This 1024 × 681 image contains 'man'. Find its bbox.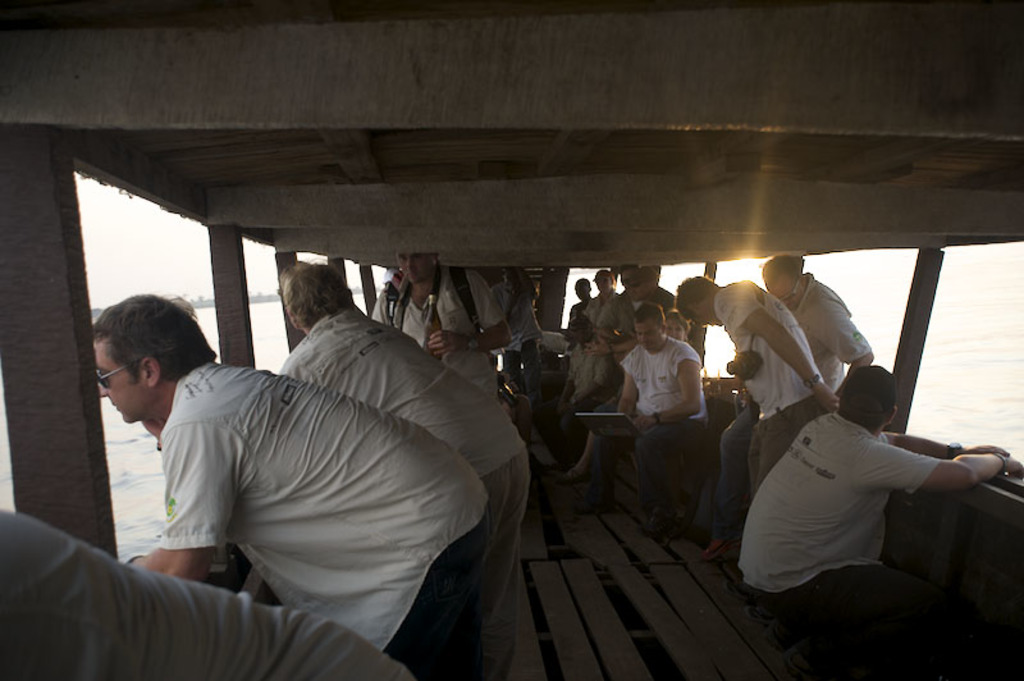
[733,362,1023,680].
